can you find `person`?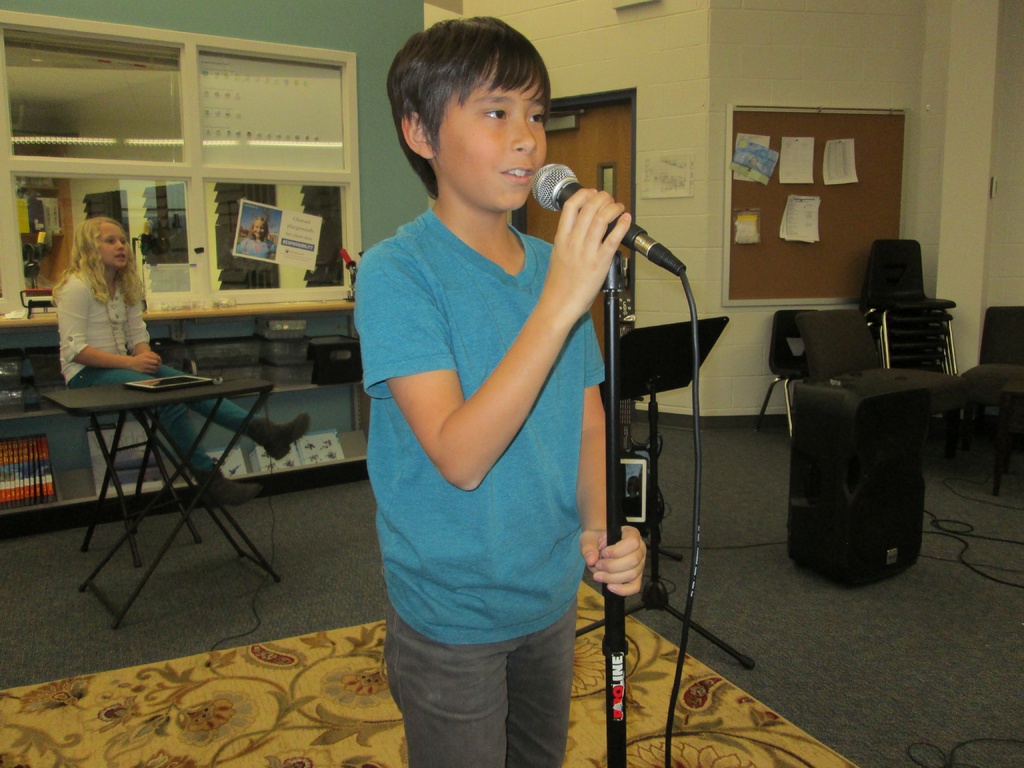
Yes, bounding box: l=353, t=17, r=649, b=767.
